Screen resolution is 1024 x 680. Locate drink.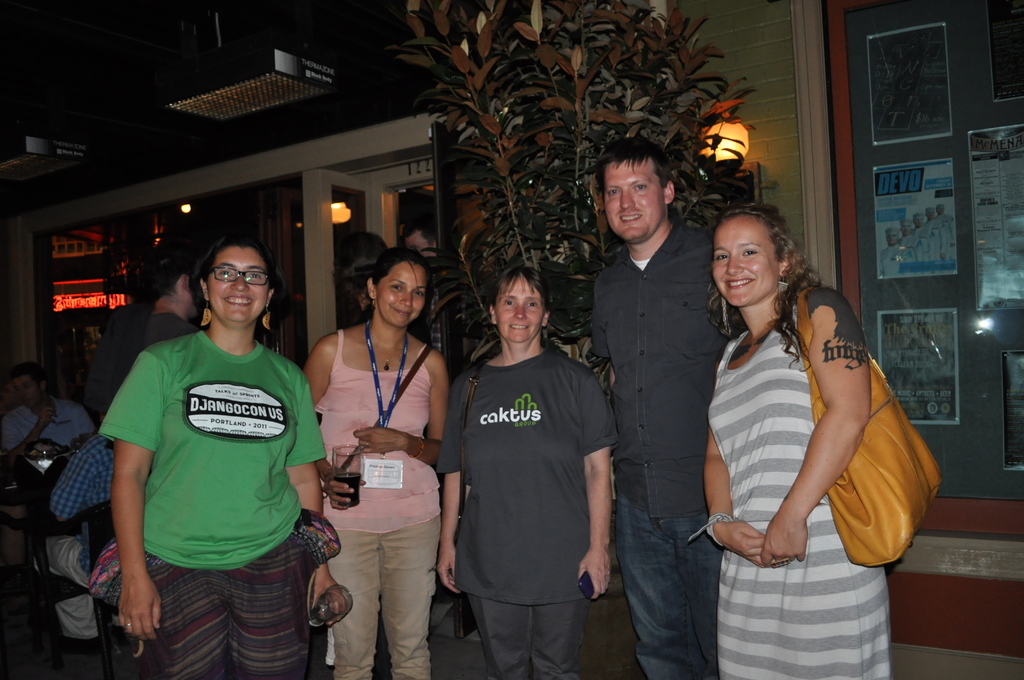
335/471/362/506.
